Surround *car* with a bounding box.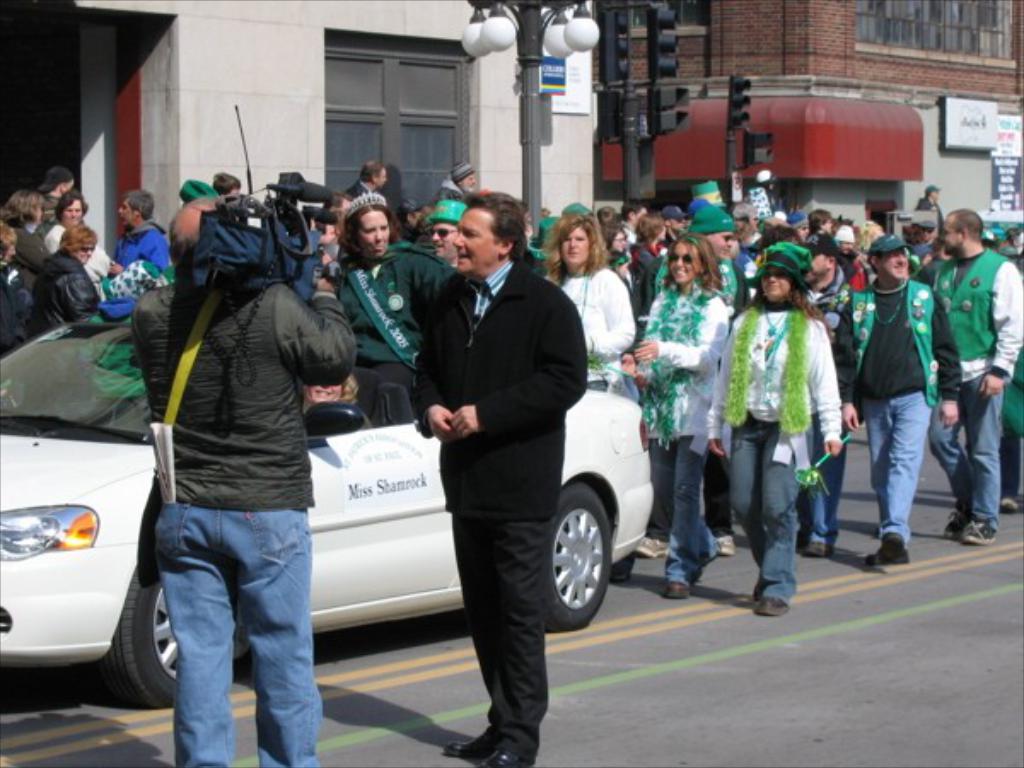
(left=0, top=312, right=652, bottom=710).
